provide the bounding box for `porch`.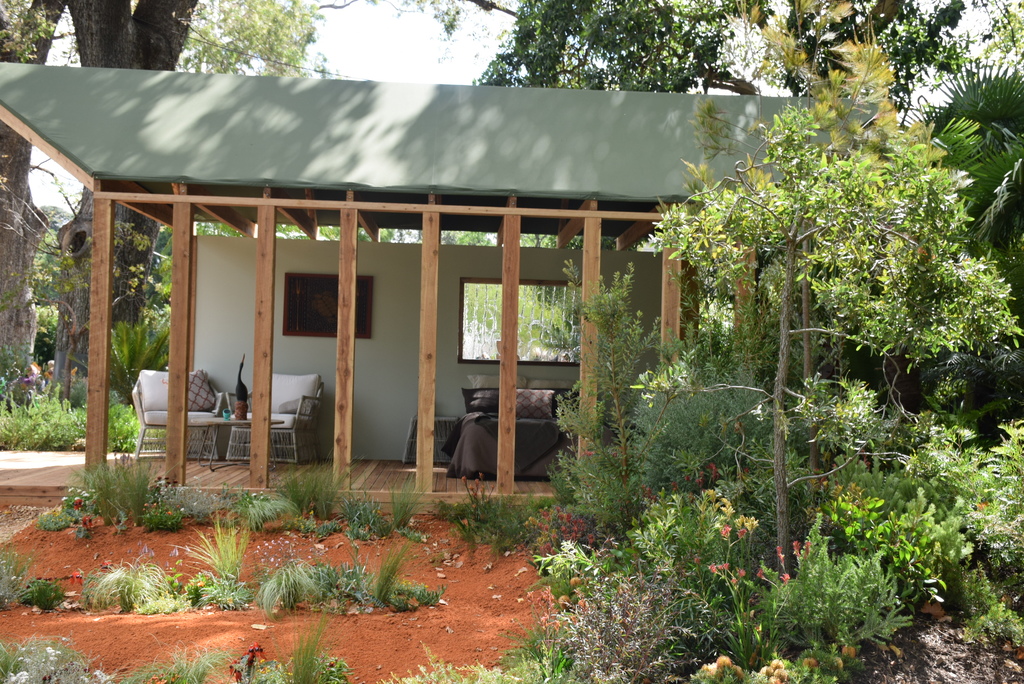
l=1, t=449, r=559, b=505.
